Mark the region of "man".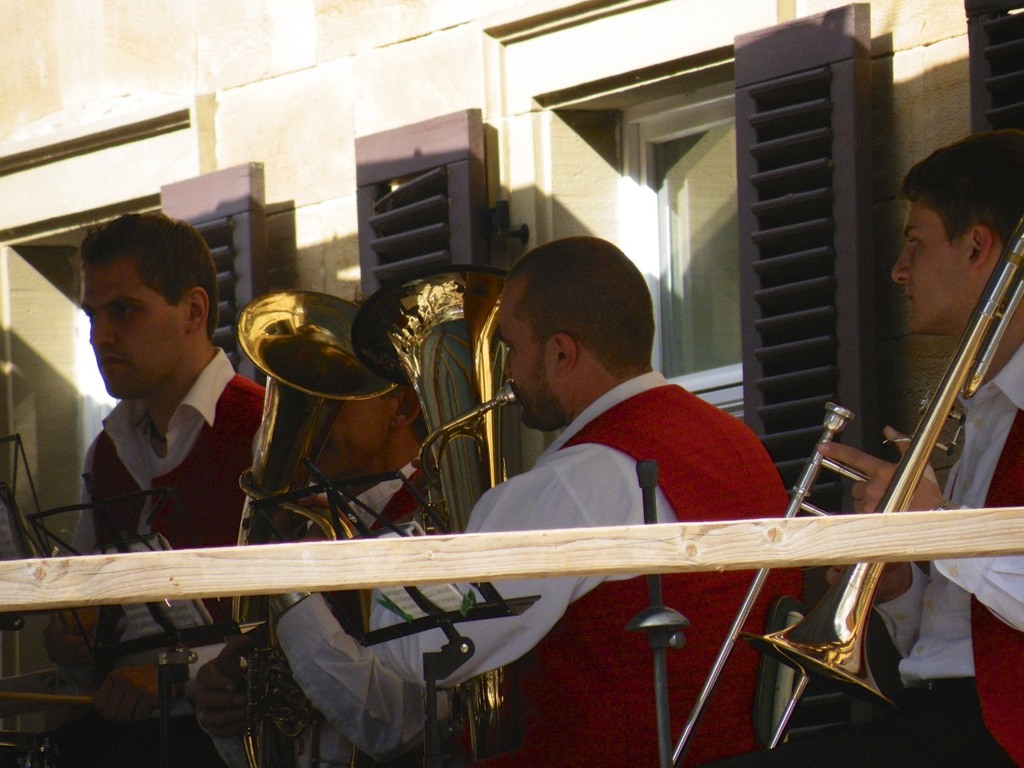
Region: <box>266,228,847,736</box>.
